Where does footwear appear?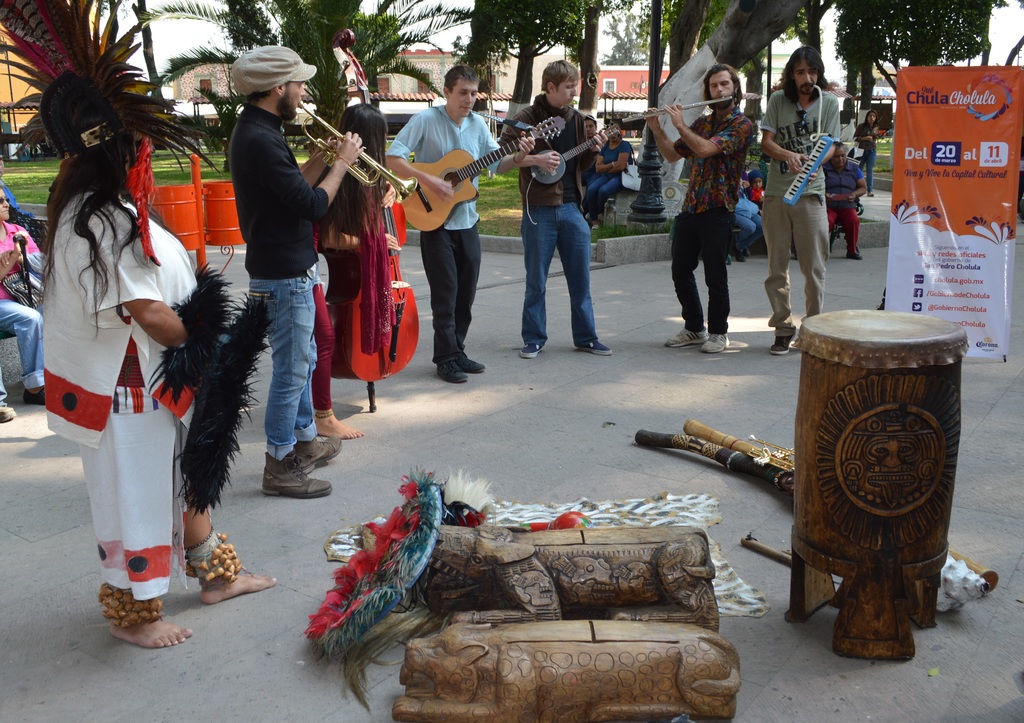
Appears at select_region(849, 249, 867, 261).
